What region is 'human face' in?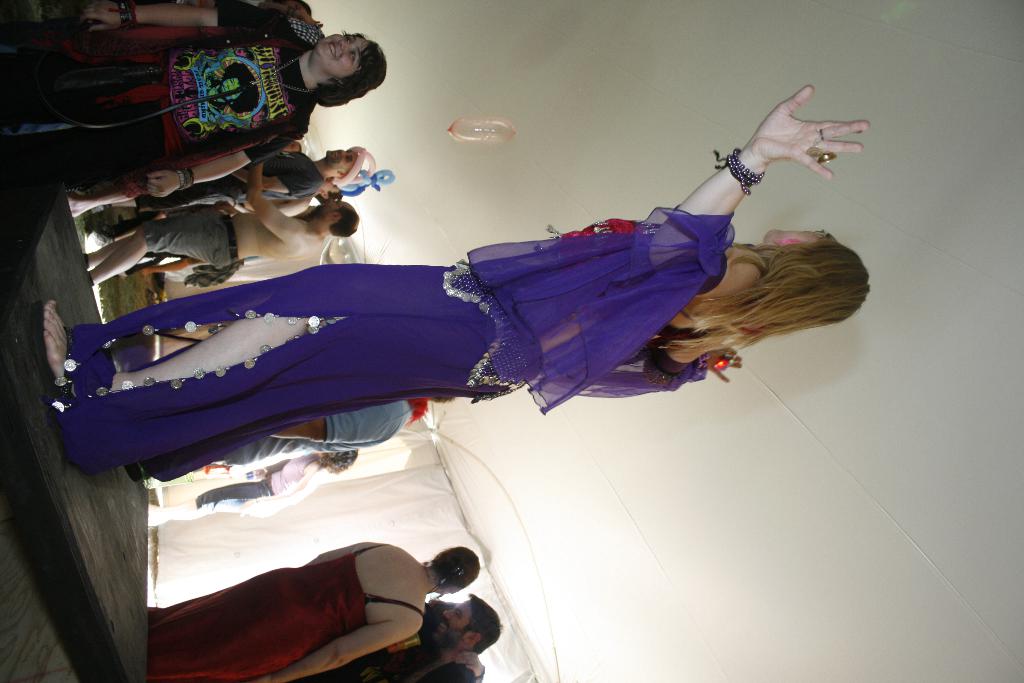
x1=312, y1=202, x2=349, y2=216.
